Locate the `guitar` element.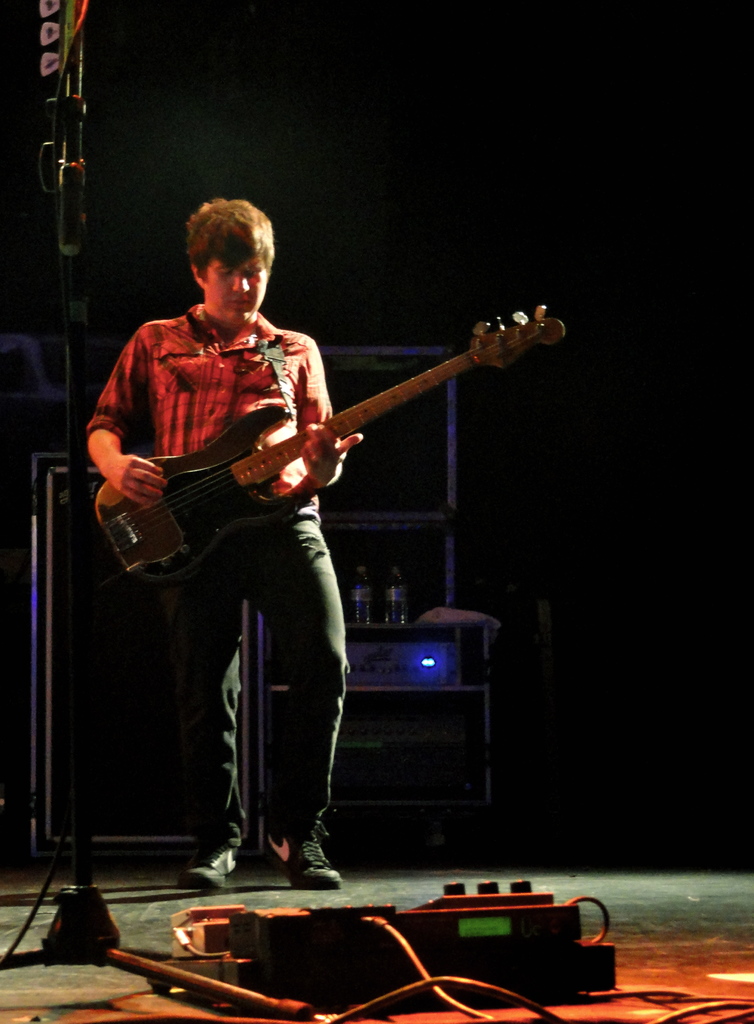
Element bbox: [98,300,567,588].
